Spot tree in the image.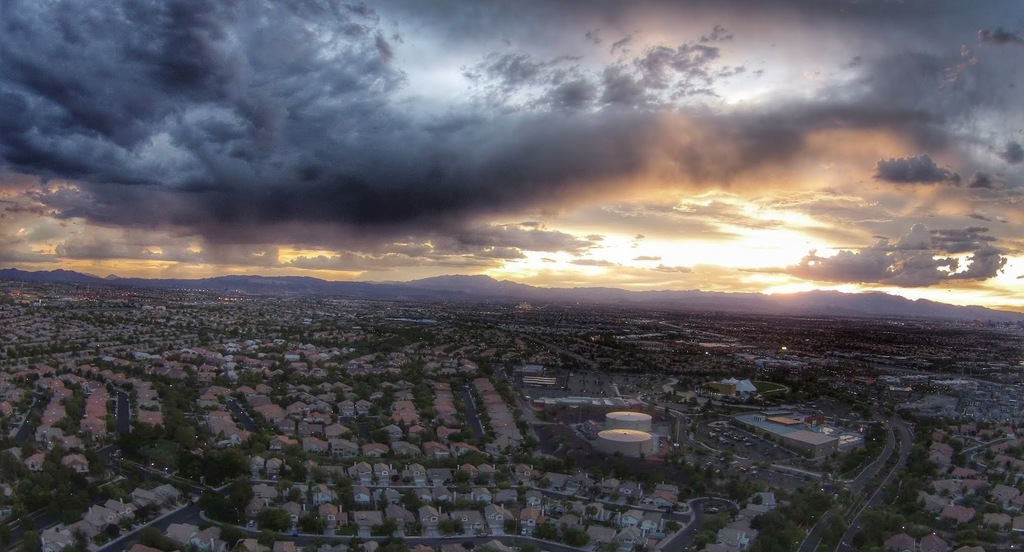
tree found at {"x1": 529, "y1": 440, "x2": 532, "y2": 445}.
